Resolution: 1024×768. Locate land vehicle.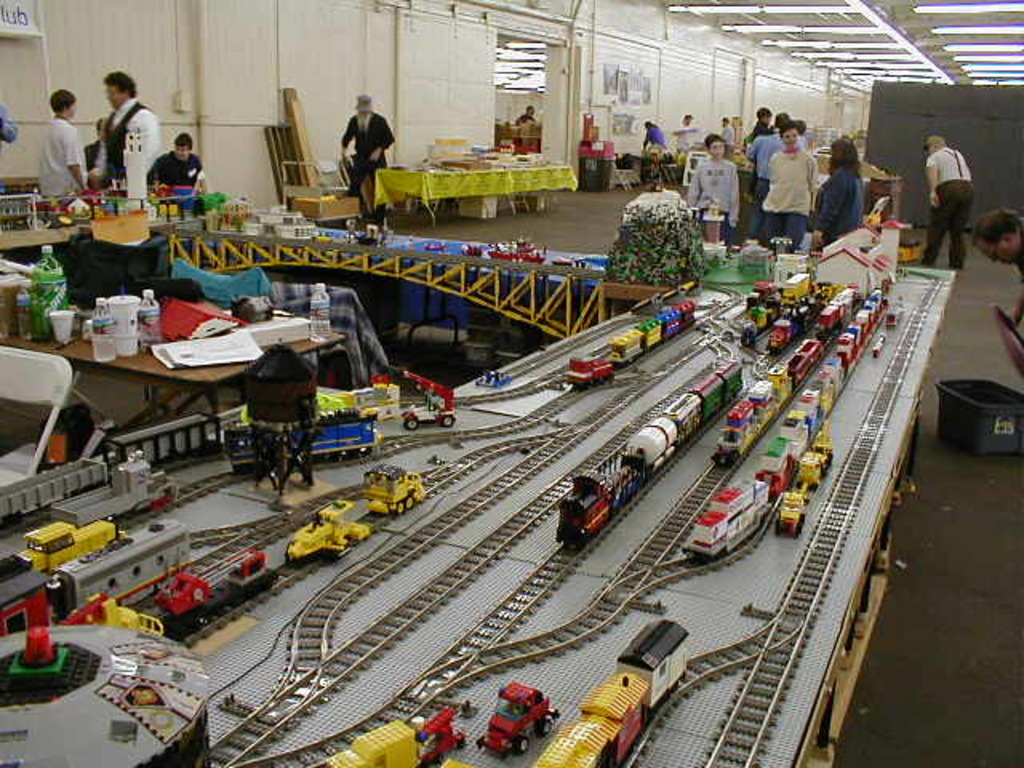
221,414,376,470.
